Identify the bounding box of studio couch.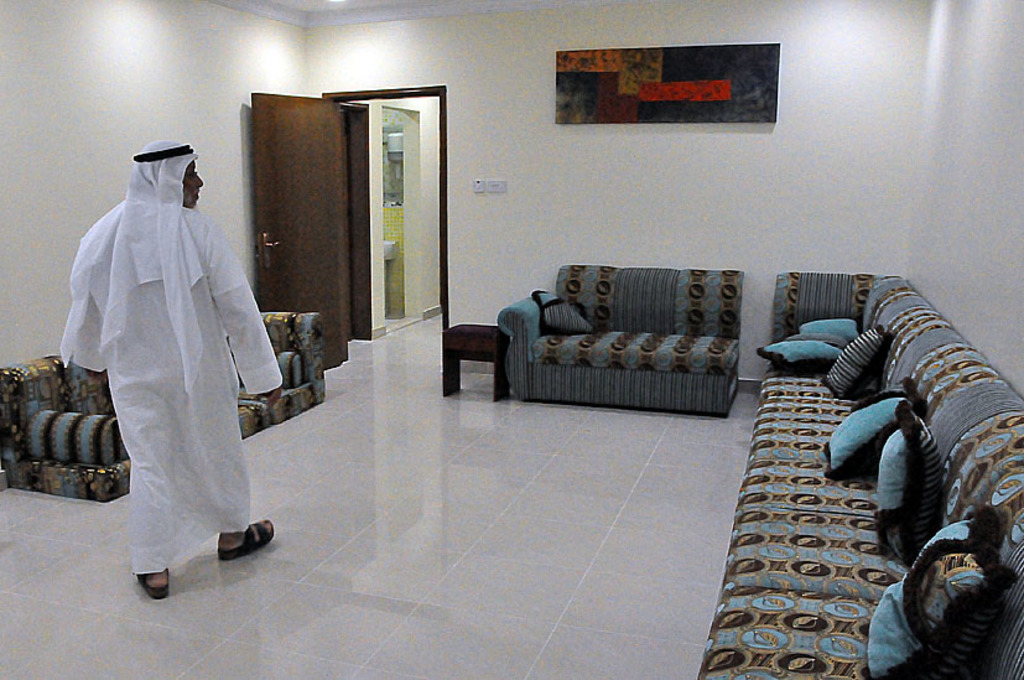
{"x1": 0, "y1": 303, "x2": 328, "y2": 495}.
